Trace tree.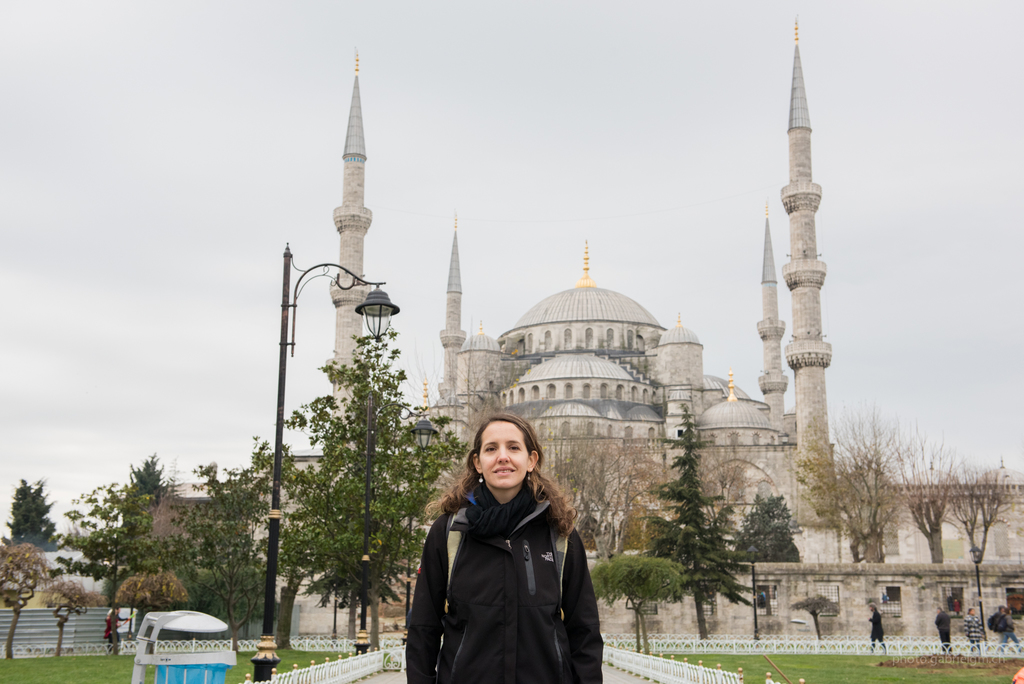
Traced to [165, 426, 285, 648].
